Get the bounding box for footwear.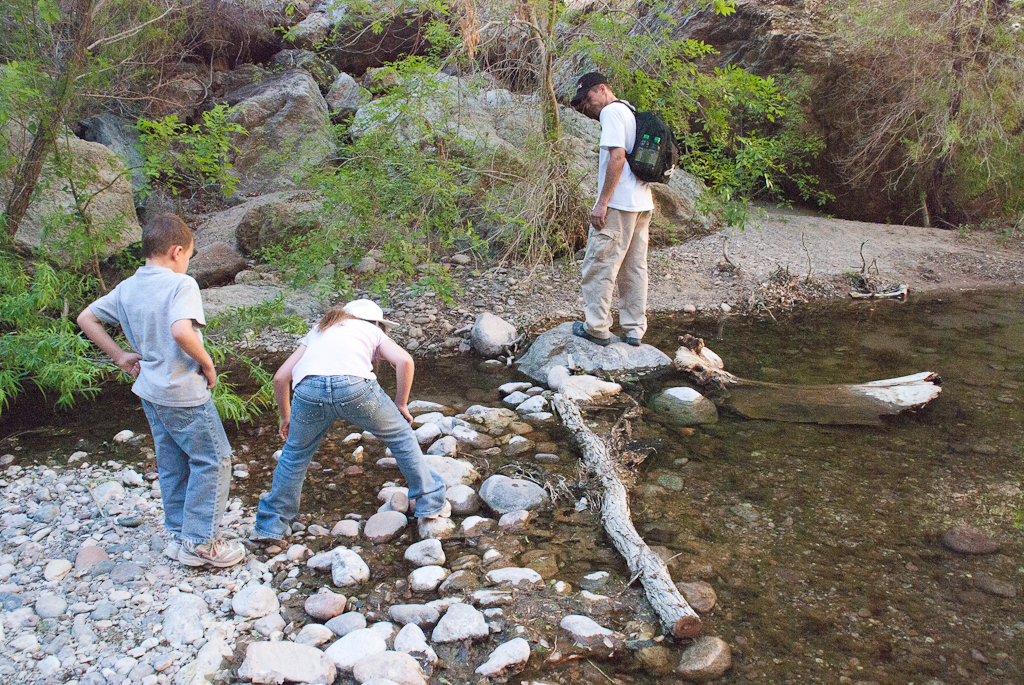
[x1=182, y1=537, x2=247, y2=569].
